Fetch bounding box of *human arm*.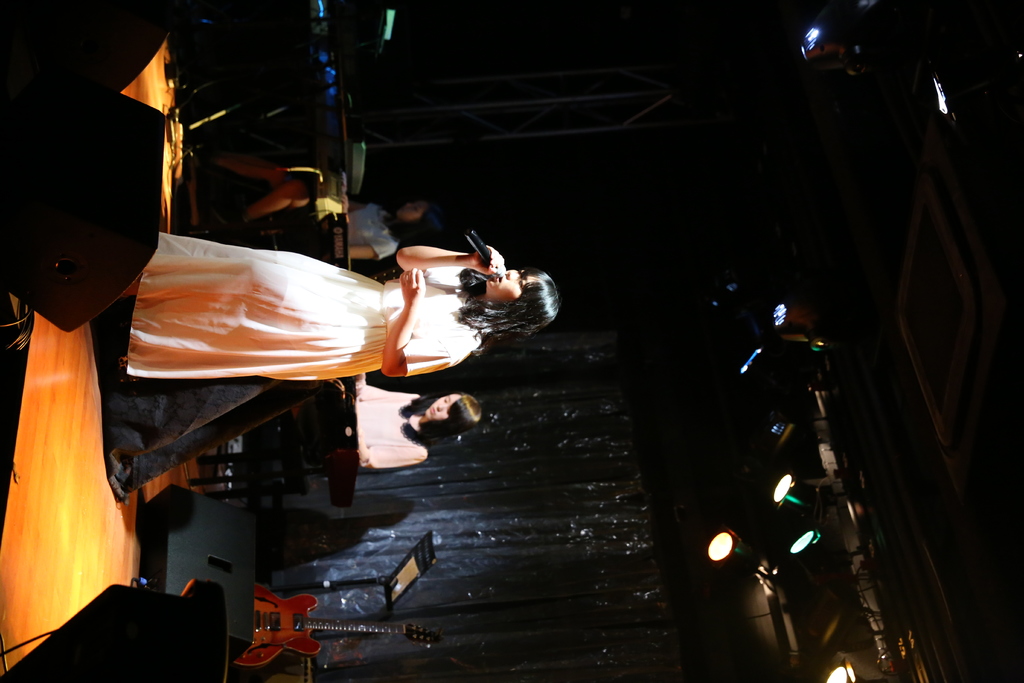
Bbox: rect(392, 247, 504, 272).
